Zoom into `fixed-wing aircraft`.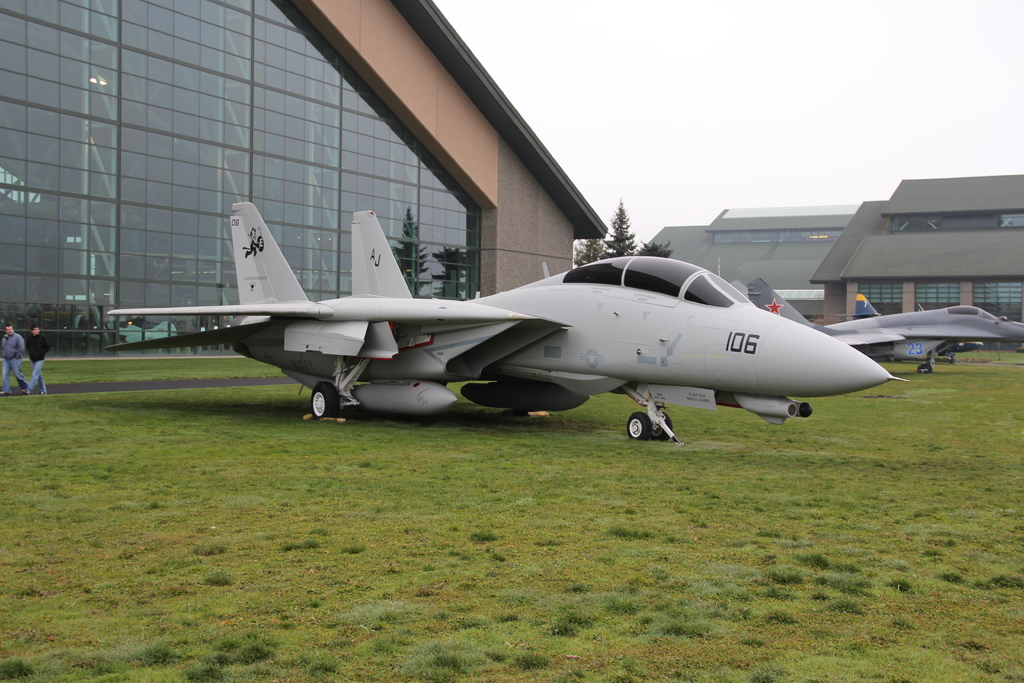
Zoom target: 825:288:986:372.
